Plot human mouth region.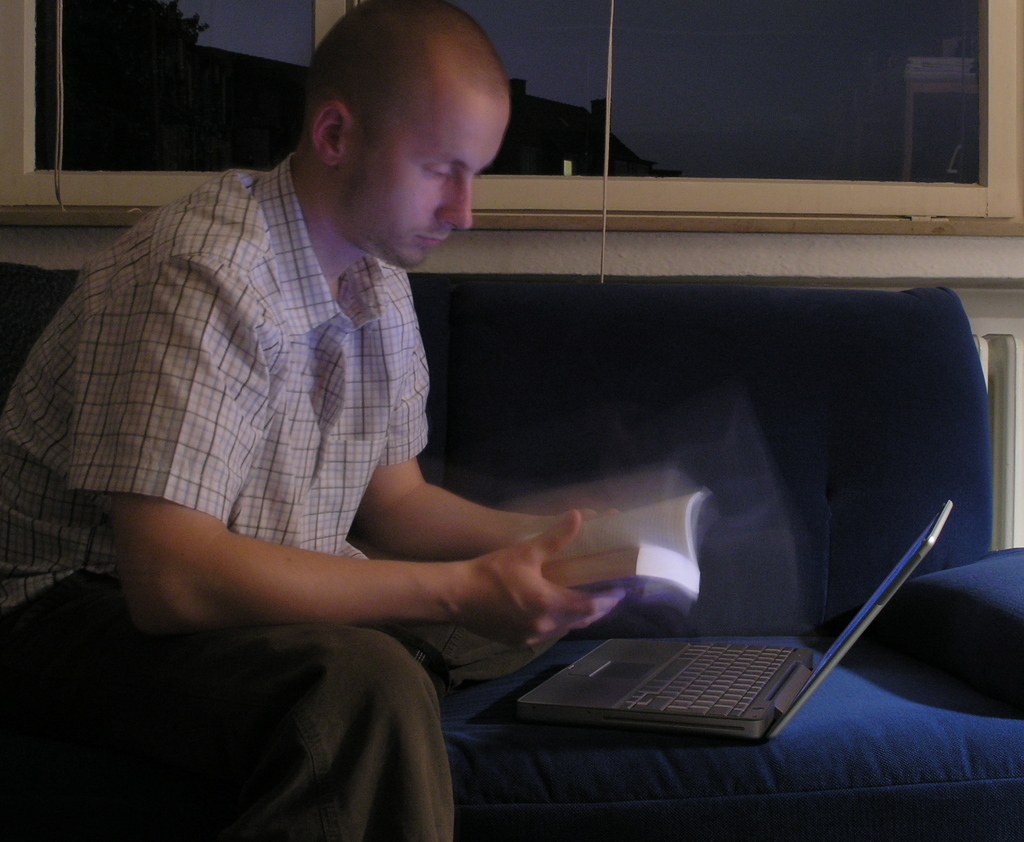
Plotted at (x1=417, y1=236, x2=440, y2=242).
